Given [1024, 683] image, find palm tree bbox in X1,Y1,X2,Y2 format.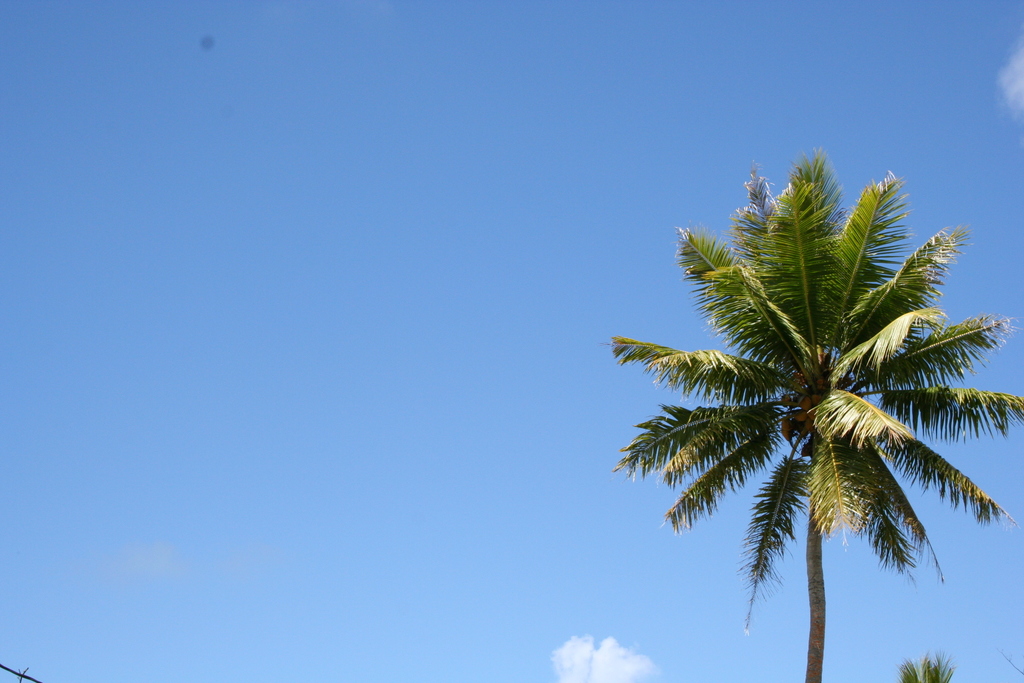
648,173,982,682.
